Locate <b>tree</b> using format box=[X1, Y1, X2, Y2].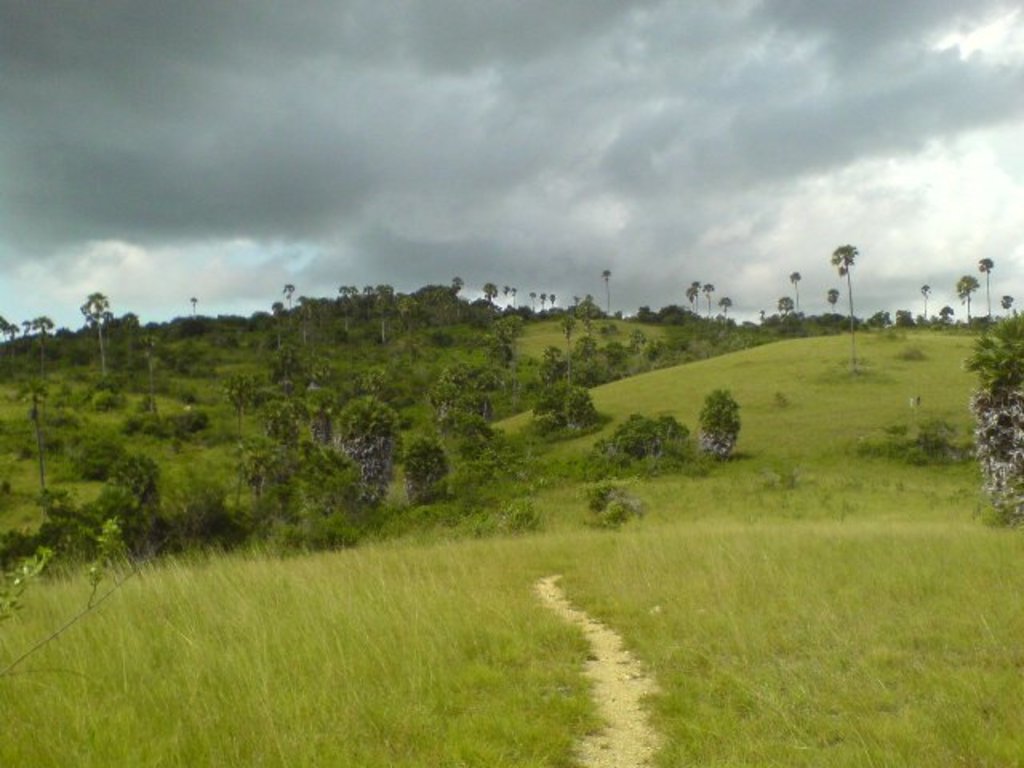
box=[915, 283, 928, 325].
